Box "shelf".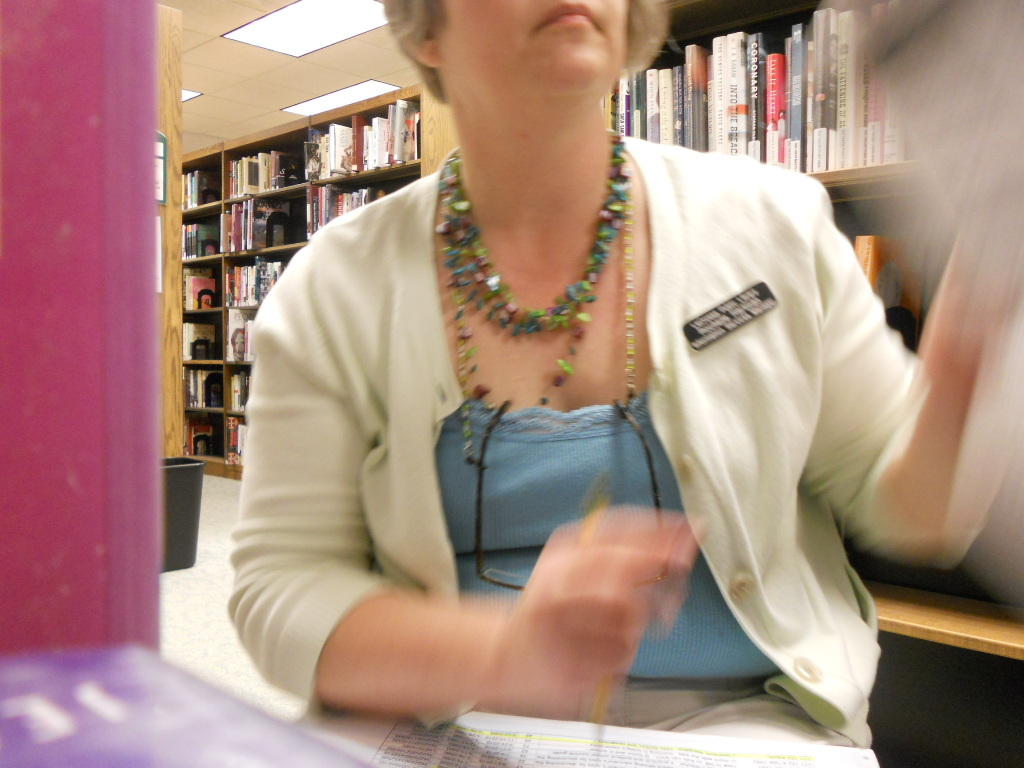
180 152 225 211.
